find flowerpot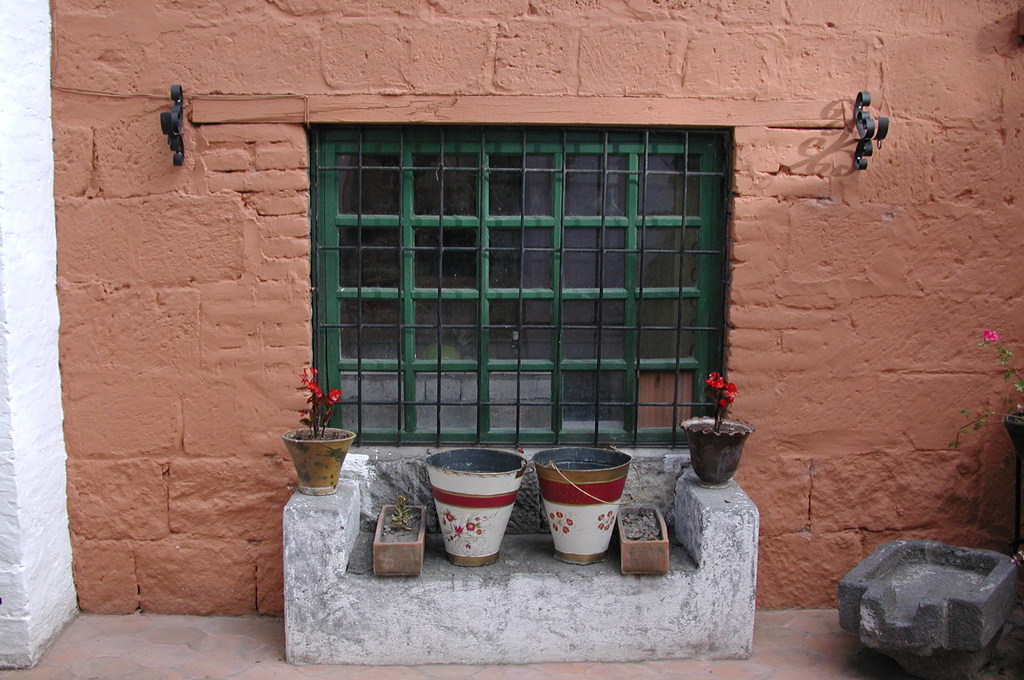
detection(282, 417, 351, 494)
